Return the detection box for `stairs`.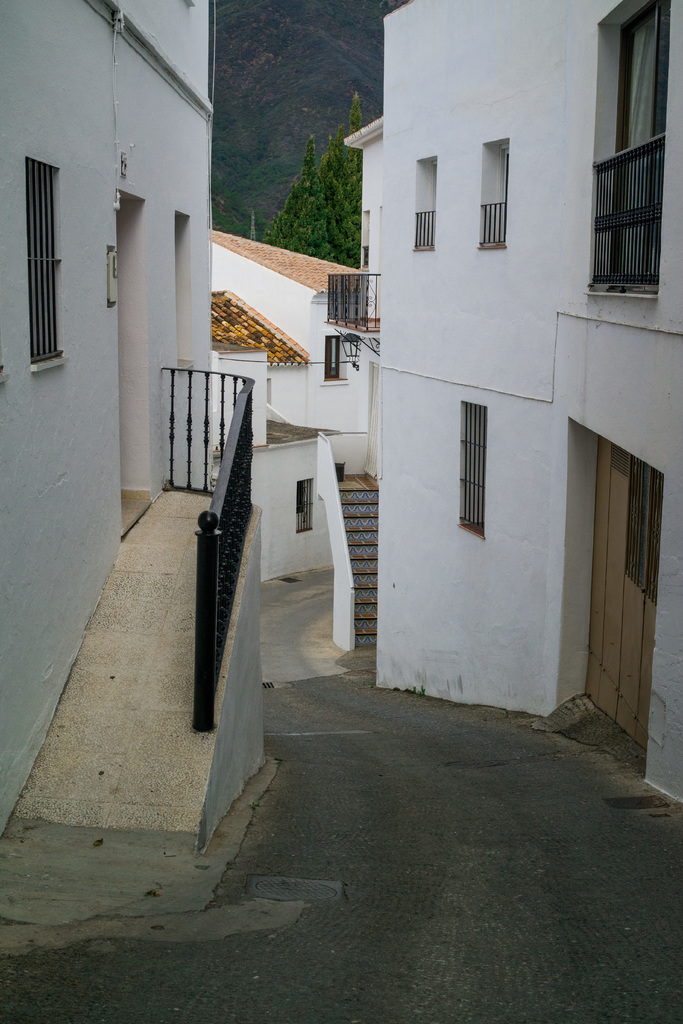
[337,486,381,652].
